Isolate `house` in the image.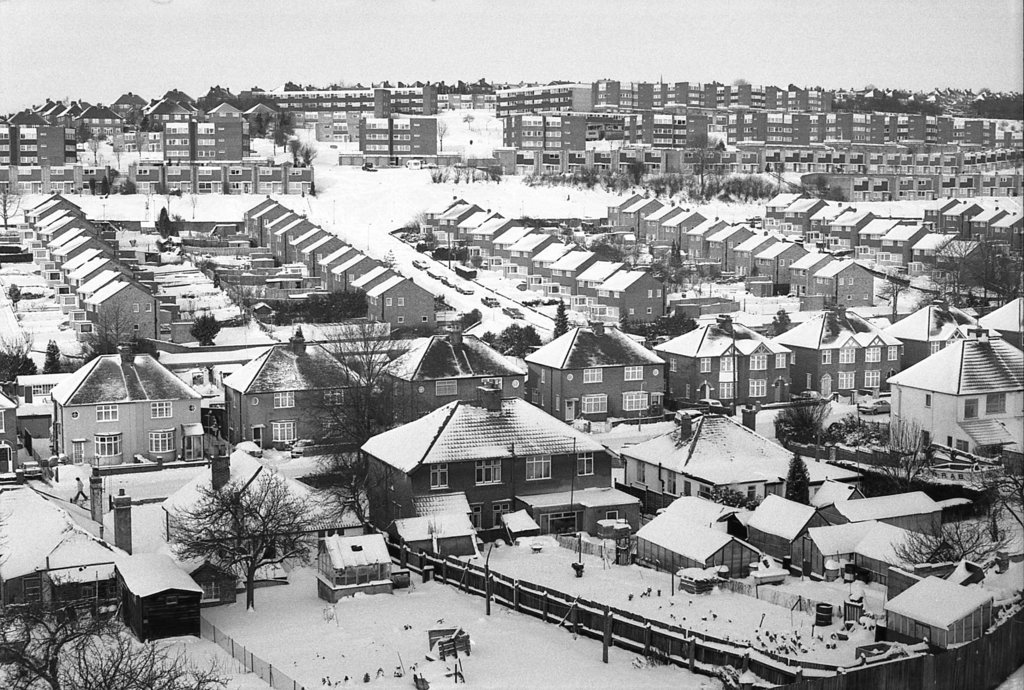
Isolated region: 113 550 207 641.
